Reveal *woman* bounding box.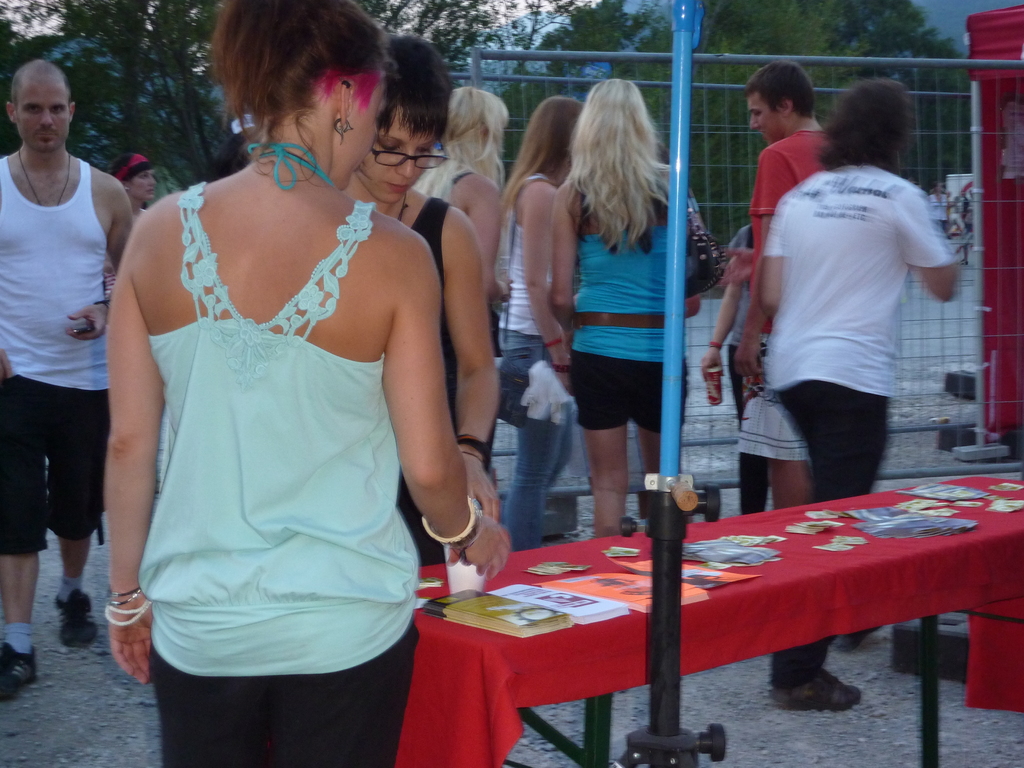
Revealed: (left=490, top=97, right=580, bottom=555).
